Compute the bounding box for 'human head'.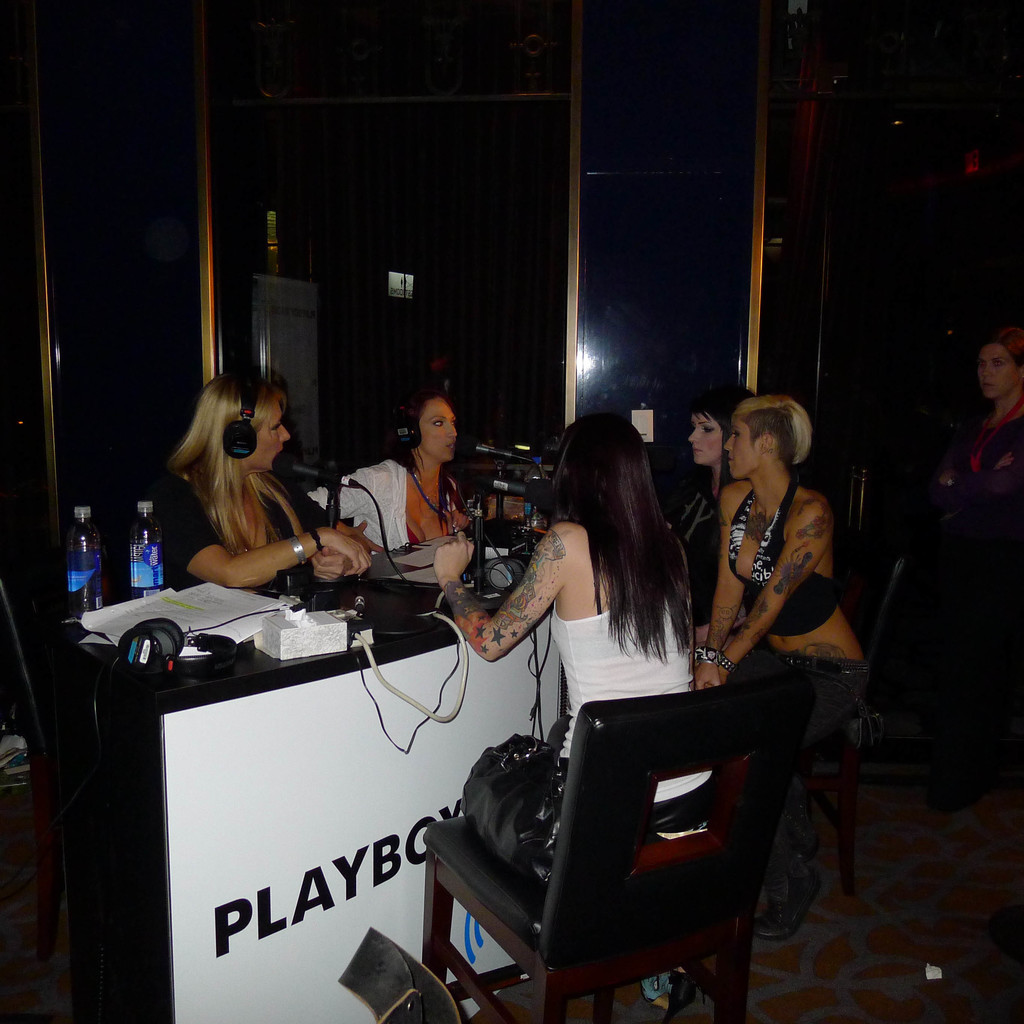
region(392, 395, 464, 465).
